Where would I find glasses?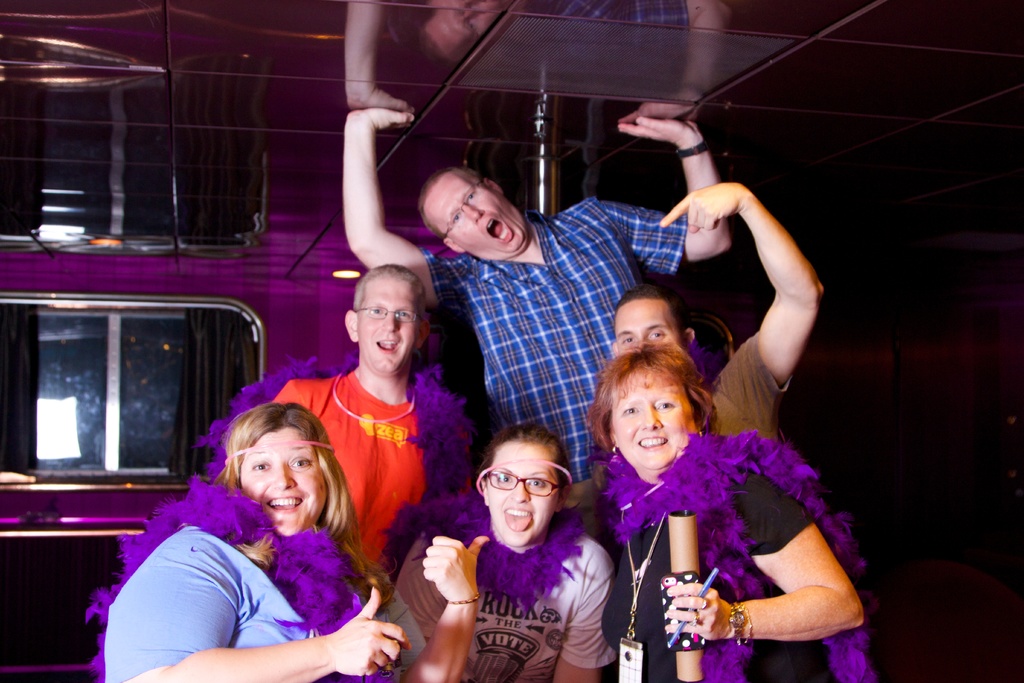
At (481,470,568,500).
